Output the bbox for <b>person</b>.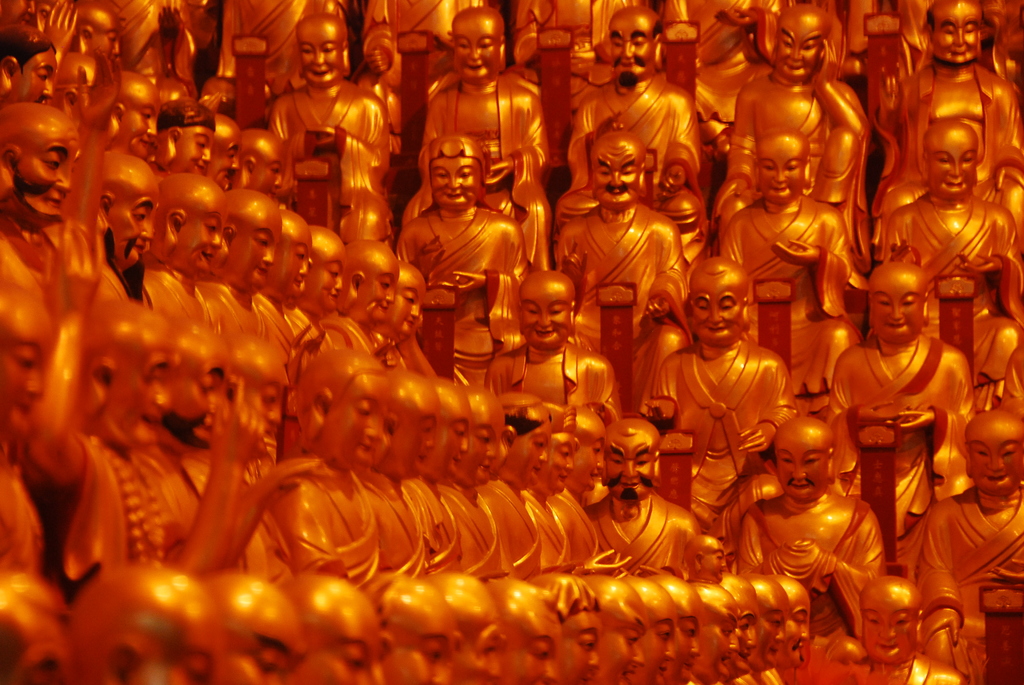
274/342/412/585.
